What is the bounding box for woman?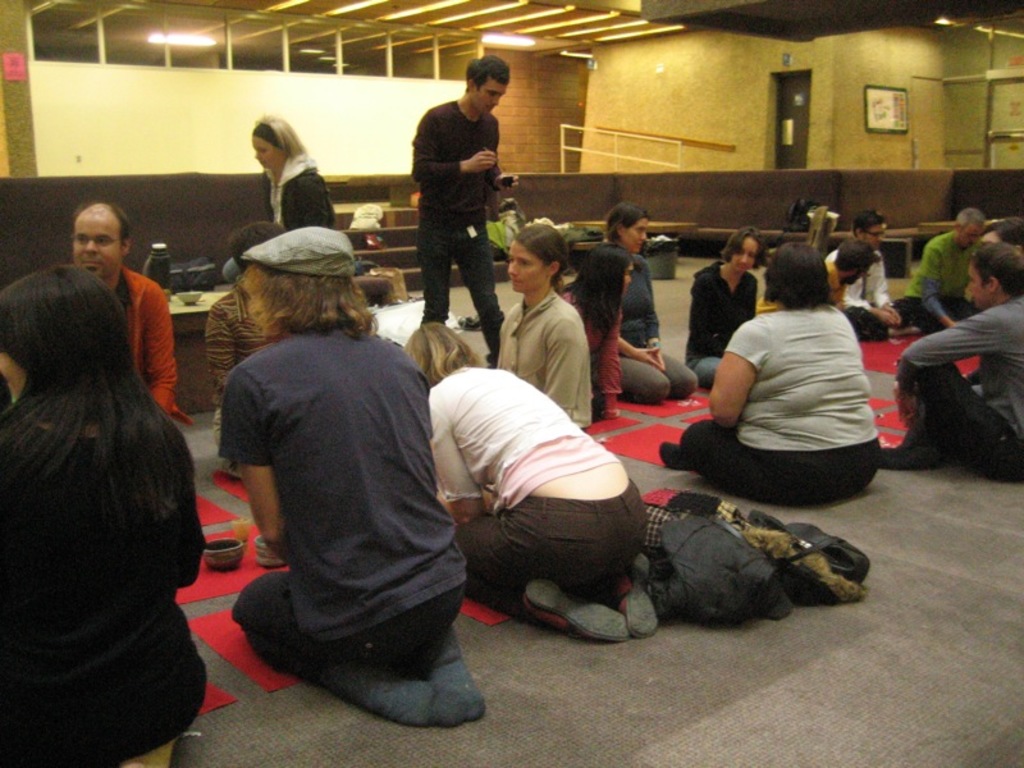
left=900, top=207, right=993, bottom=328.
